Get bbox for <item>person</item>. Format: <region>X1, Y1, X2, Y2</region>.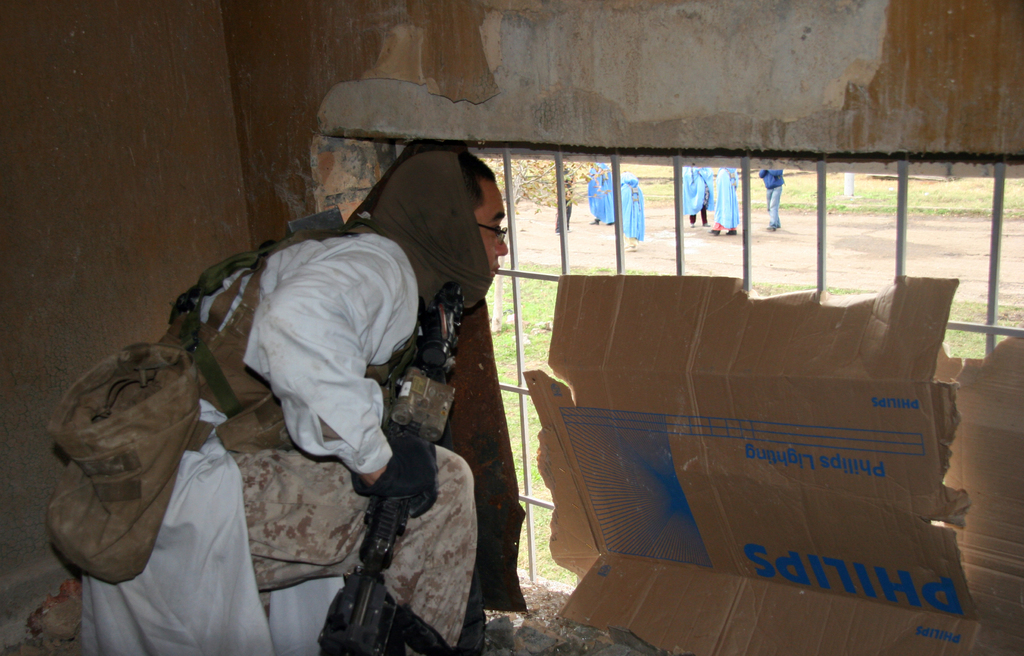
<region>127, 157, 524, 655</region>.
